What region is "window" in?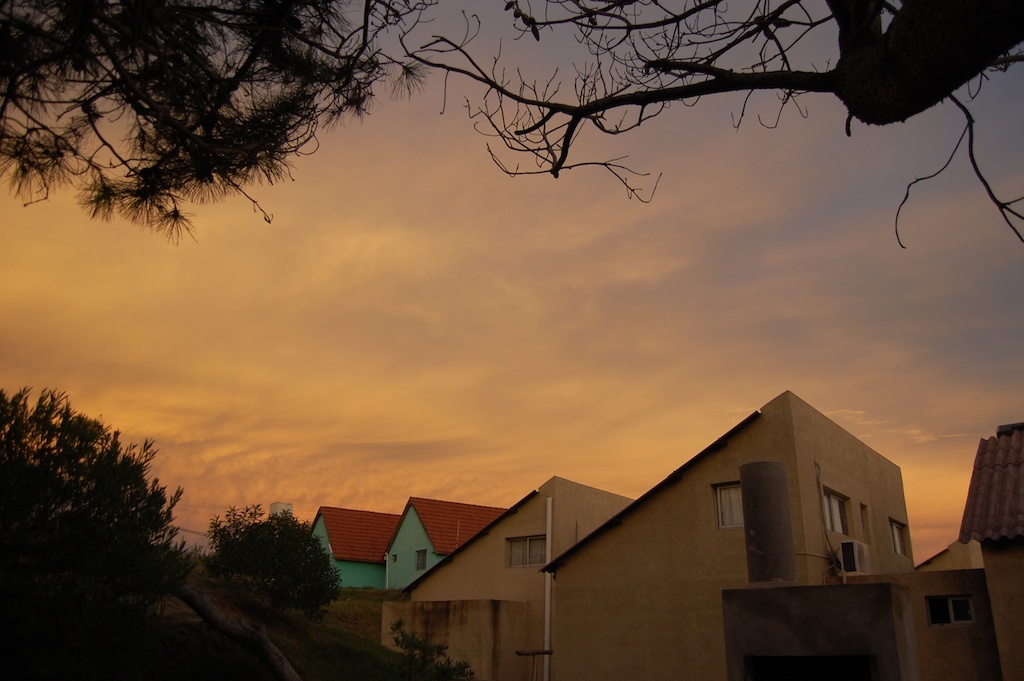
[x1=825, y1=492, x2=851, y2=534].
